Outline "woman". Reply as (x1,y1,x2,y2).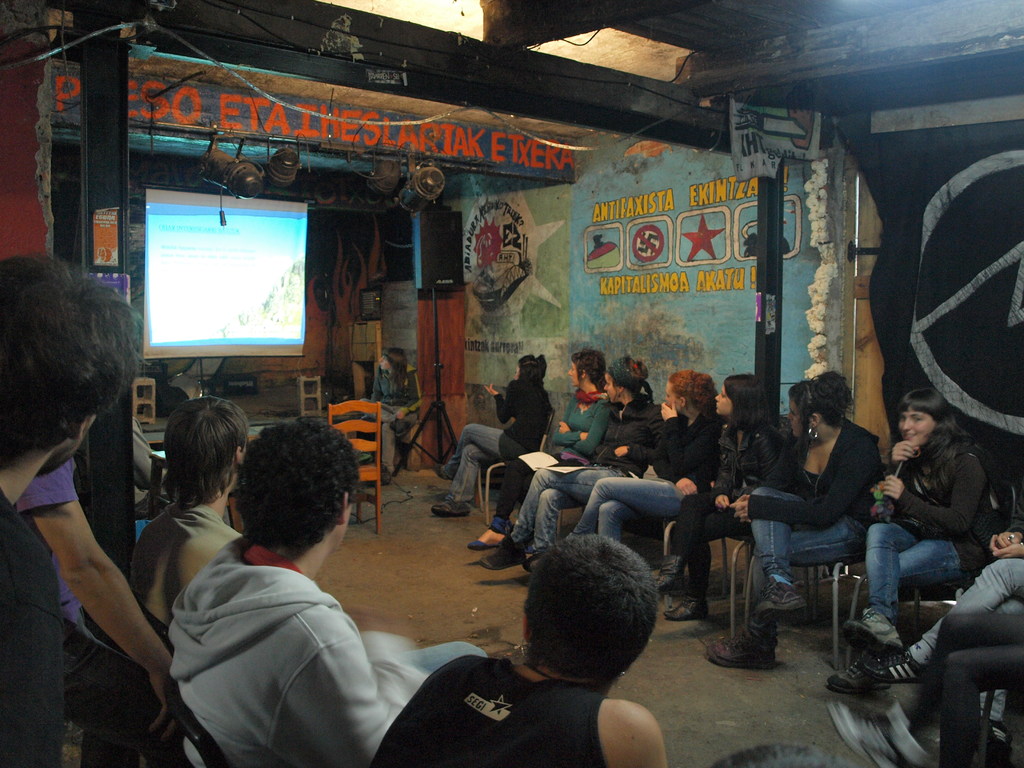
(556,370,721,543).
